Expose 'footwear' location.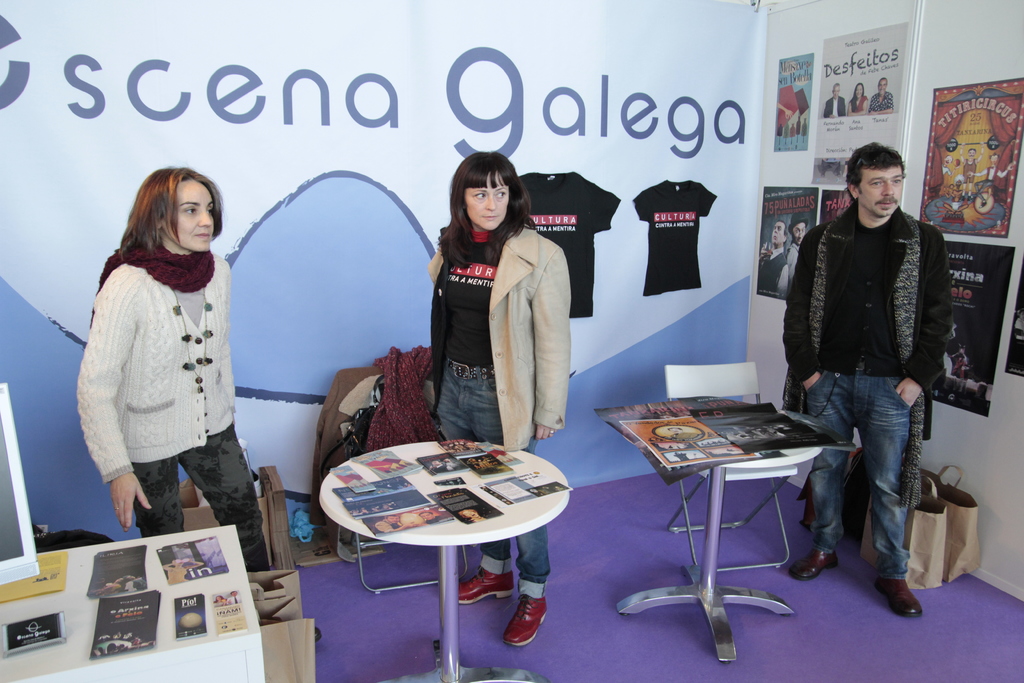
Exposed at {"left": 456, "top": 568, "right": 515, "bottom": 603}.
